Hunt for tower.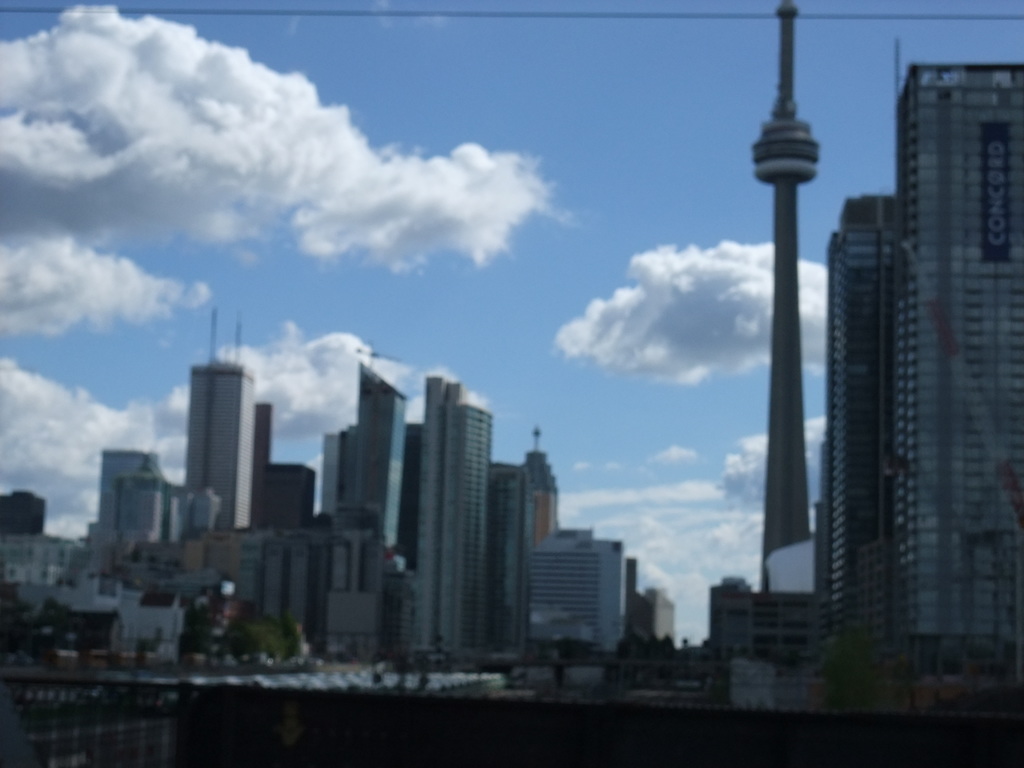
Hunted down at [485, 441, 566, 646].
